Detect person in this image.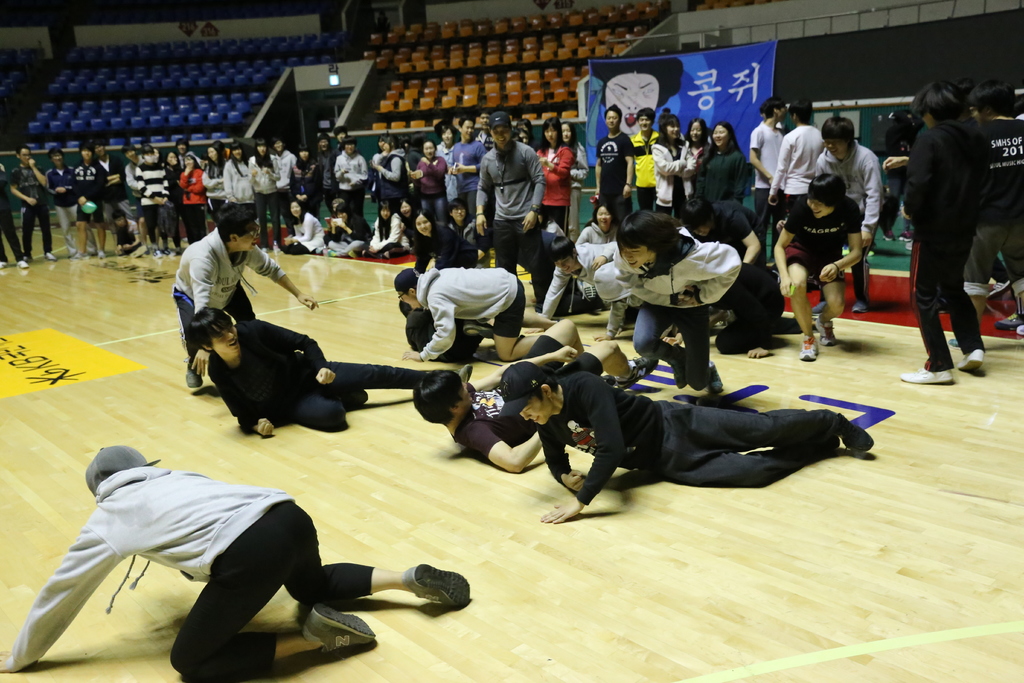
Detection: [x1=394, y1=263, x2=590, y2=366].
